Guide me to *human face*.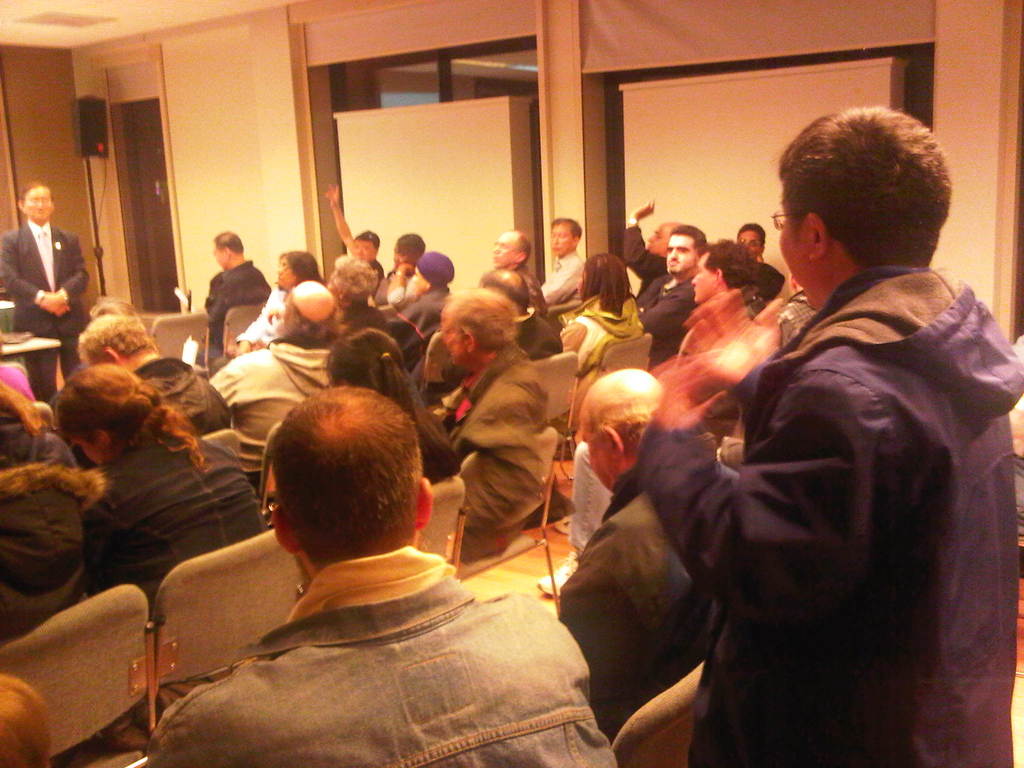
Guidance: Rect(662, 232, 702, 273).
